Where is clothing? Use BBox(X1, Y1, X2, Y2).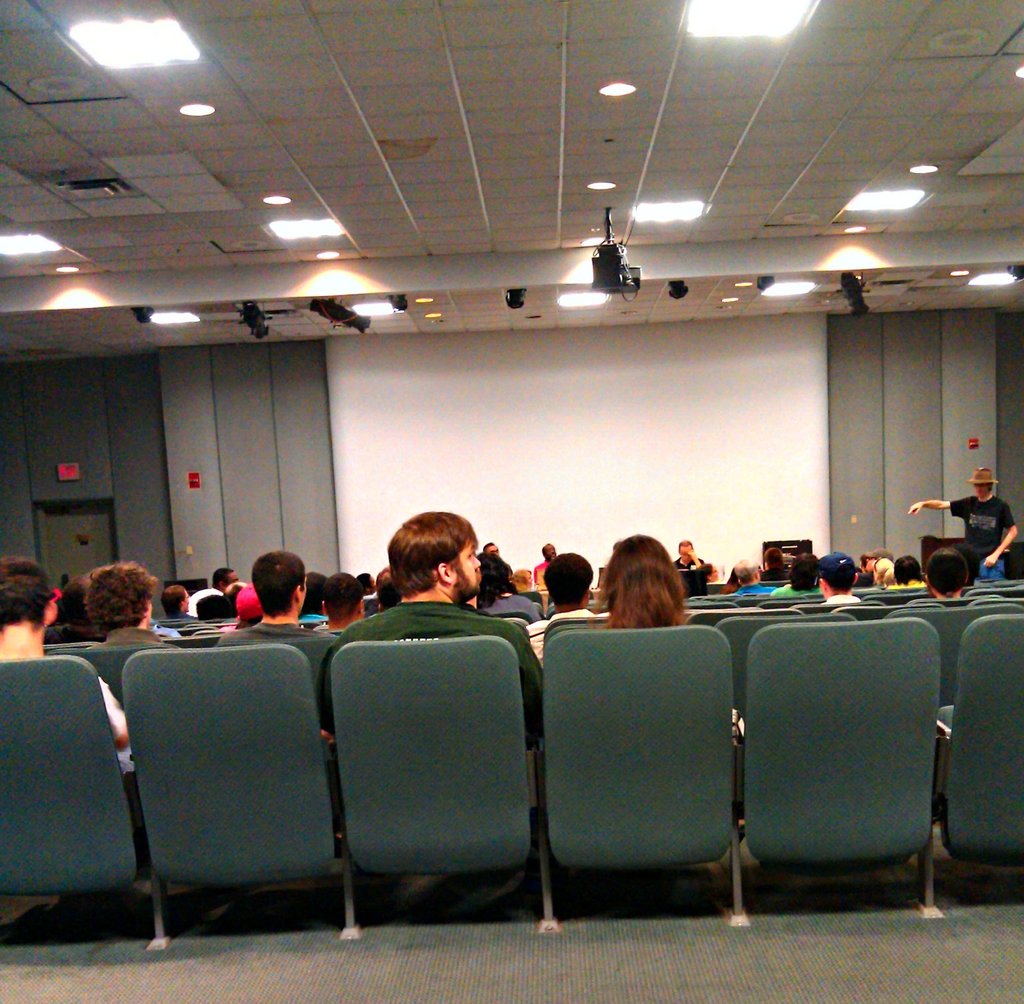
BBox(106, 684, 139, 771).
